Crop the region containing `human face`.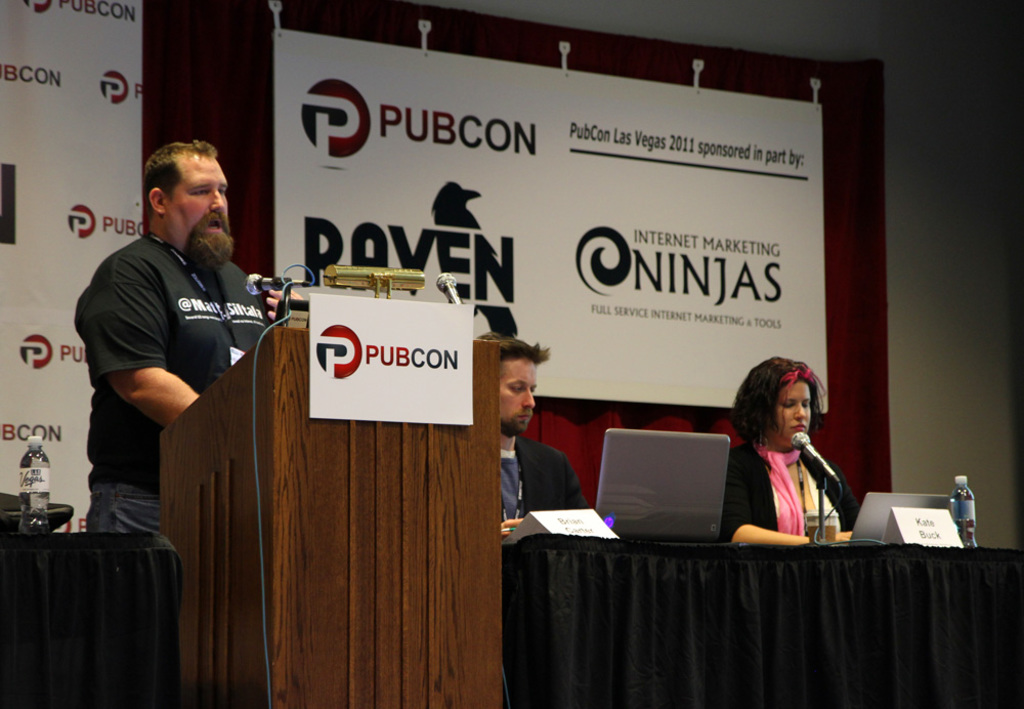
Crop region: <box>774,378,810,443</box>.
